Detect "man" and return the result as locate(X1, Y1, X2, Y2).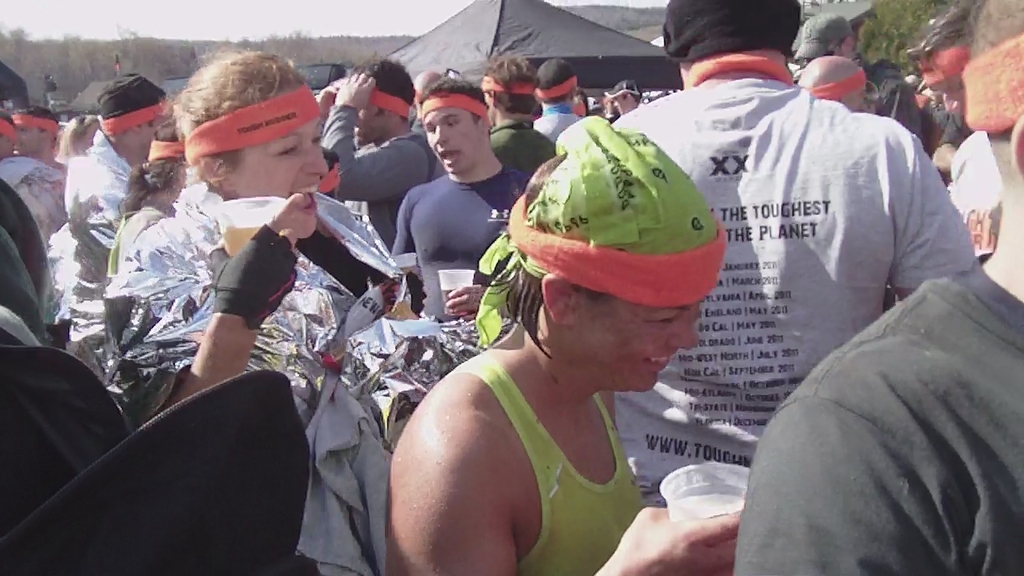
locate(800, 52, 872, 115).
